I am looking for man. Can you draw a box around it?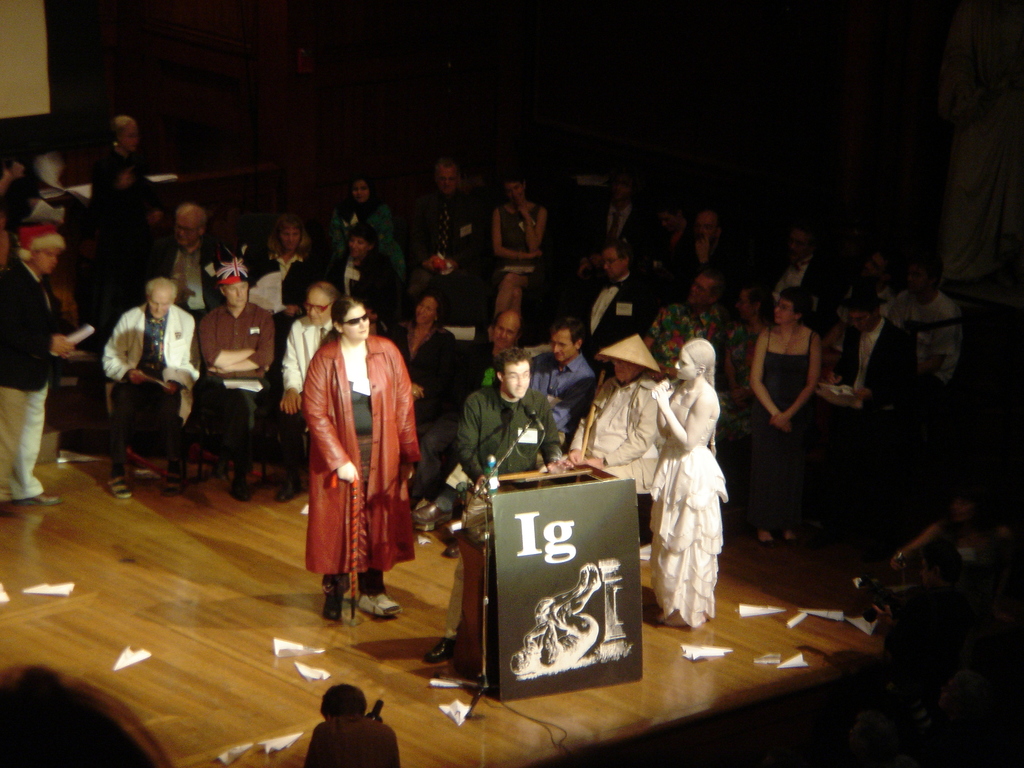
Sure, the bounding box is l=822, t=296, r=927, b=525.
